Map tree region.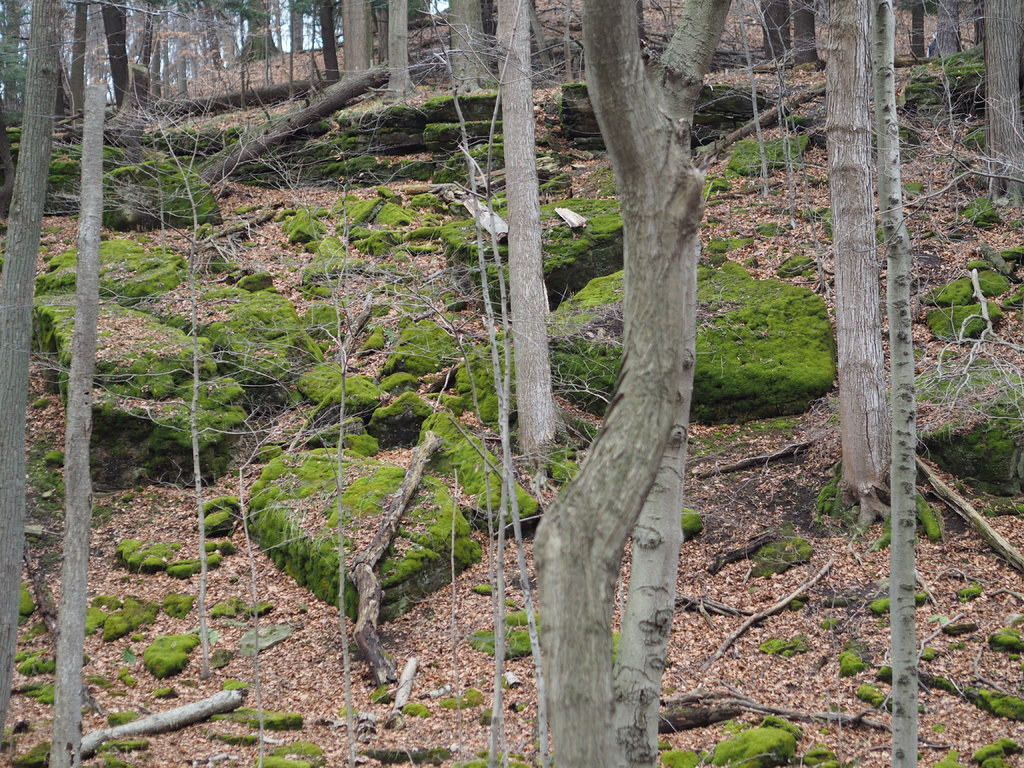
Mapped to {"x1": 503, "y1": 8, "x2": 785, "y2": 689}.
